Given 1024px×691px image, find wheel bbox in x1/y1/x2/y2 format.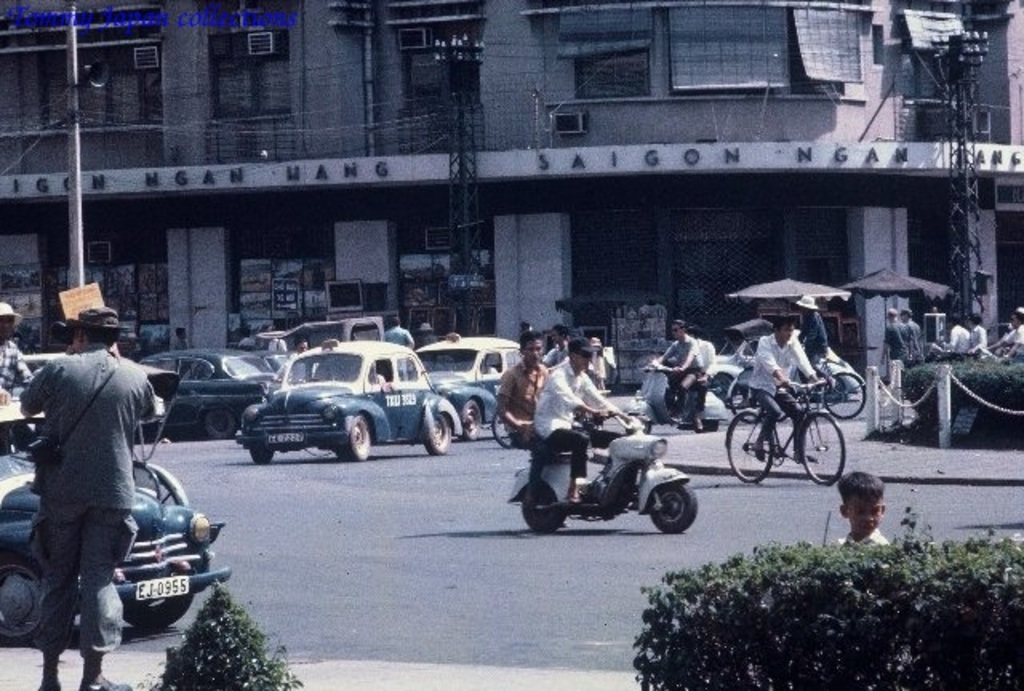
195/406/238/440.
